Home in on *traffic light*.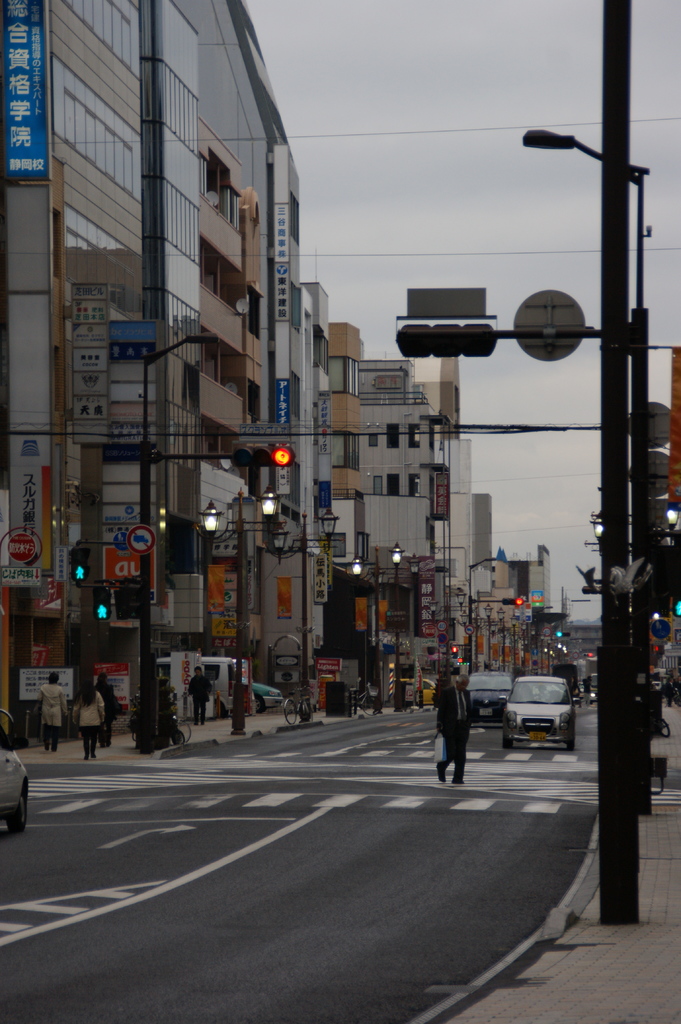
Homed in at <box>672,593,680,617</box>.
